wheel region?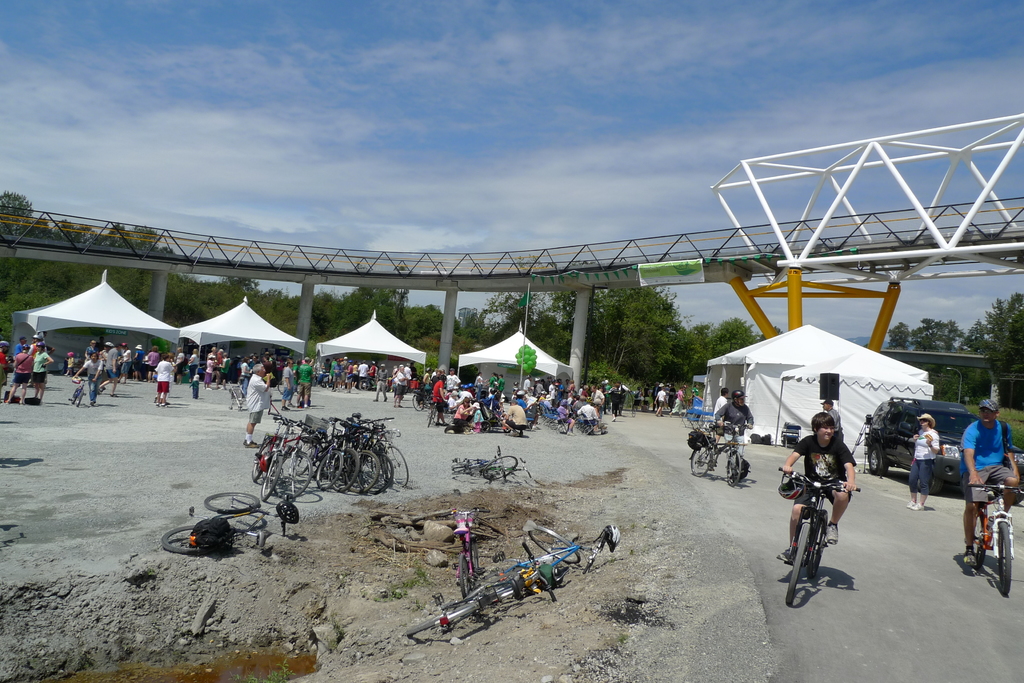
left=406, top=605, right=470, bottom=635
